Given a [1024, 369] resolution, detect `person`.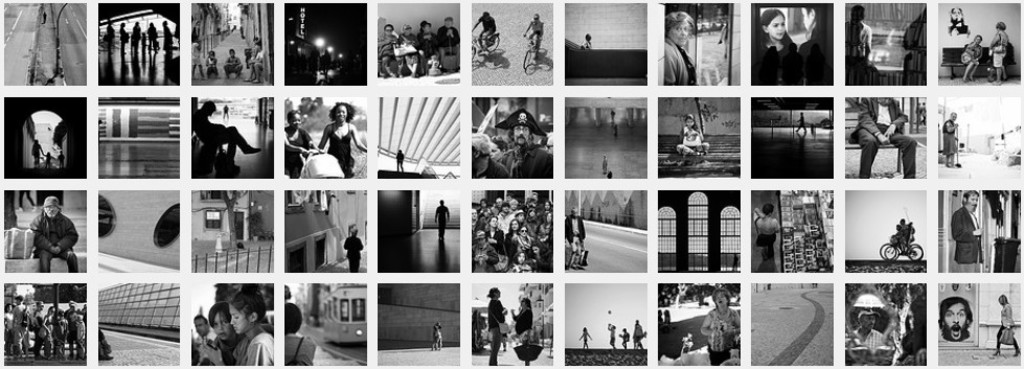
pyautogui.locateOnScreen(162, 20, 175, 59).
